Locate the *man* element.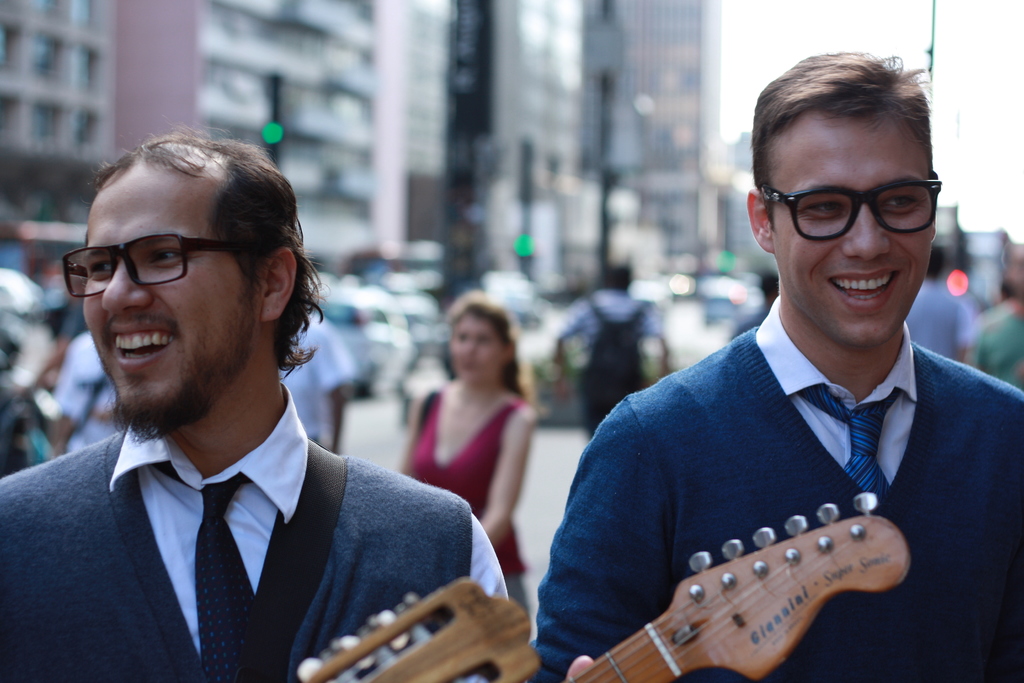
Element bbox: pyautogui.locateOnScreen(0, 138, 505, 681).
